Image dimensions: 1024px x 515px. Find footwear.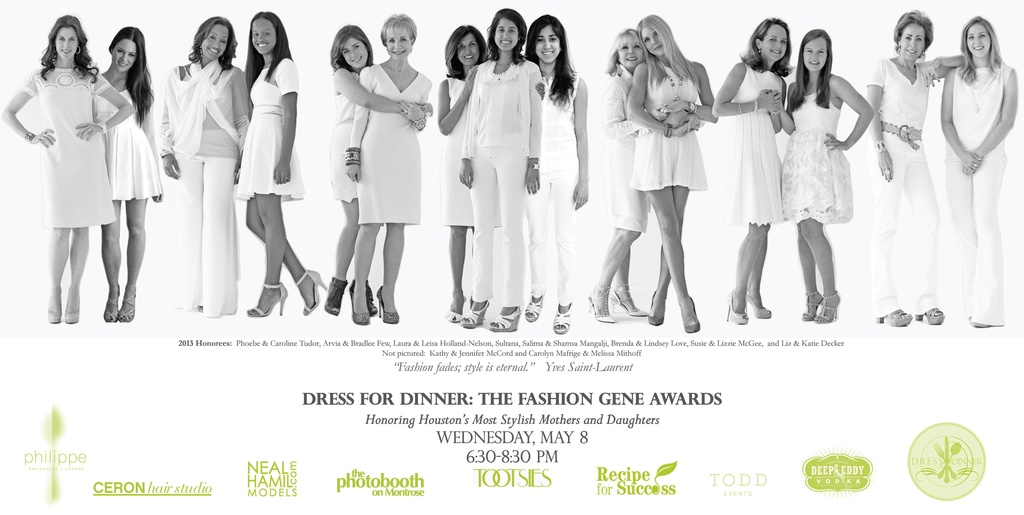
BBox(801, 289, 817, 320).
